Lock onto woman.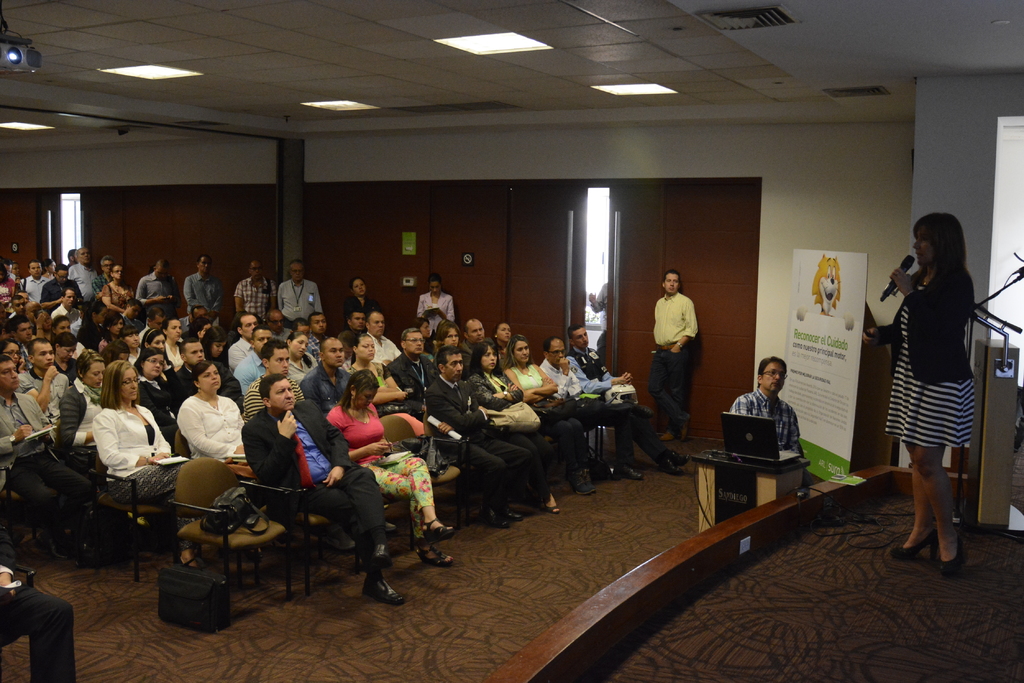
Locked: [56, 351, 106, 466].
